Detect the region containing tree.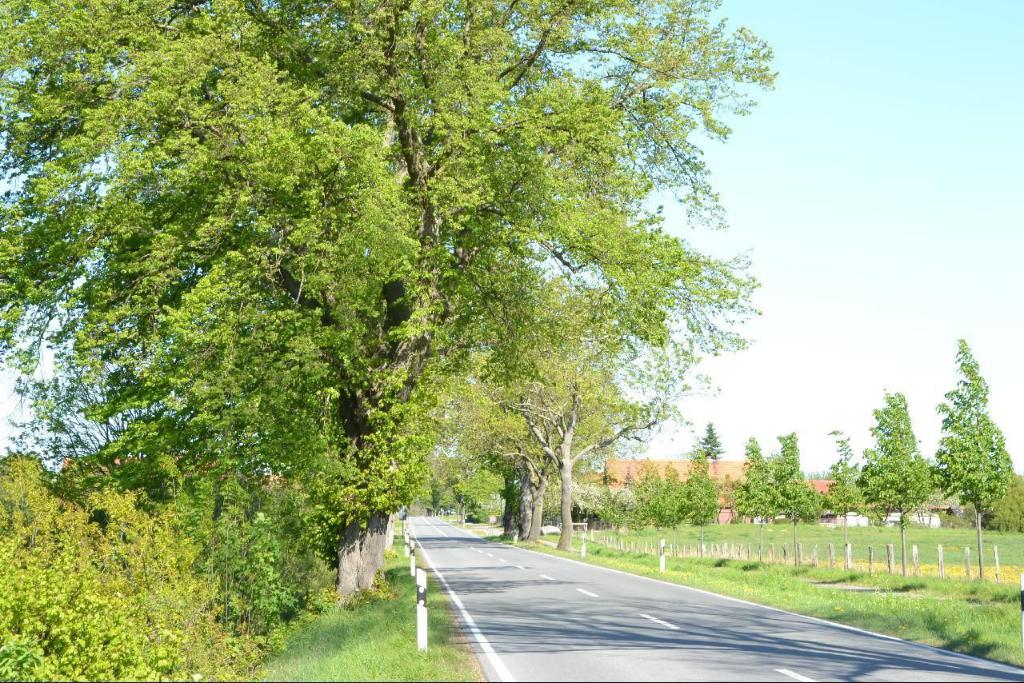
bbox=(0, 0, 791, 679).
